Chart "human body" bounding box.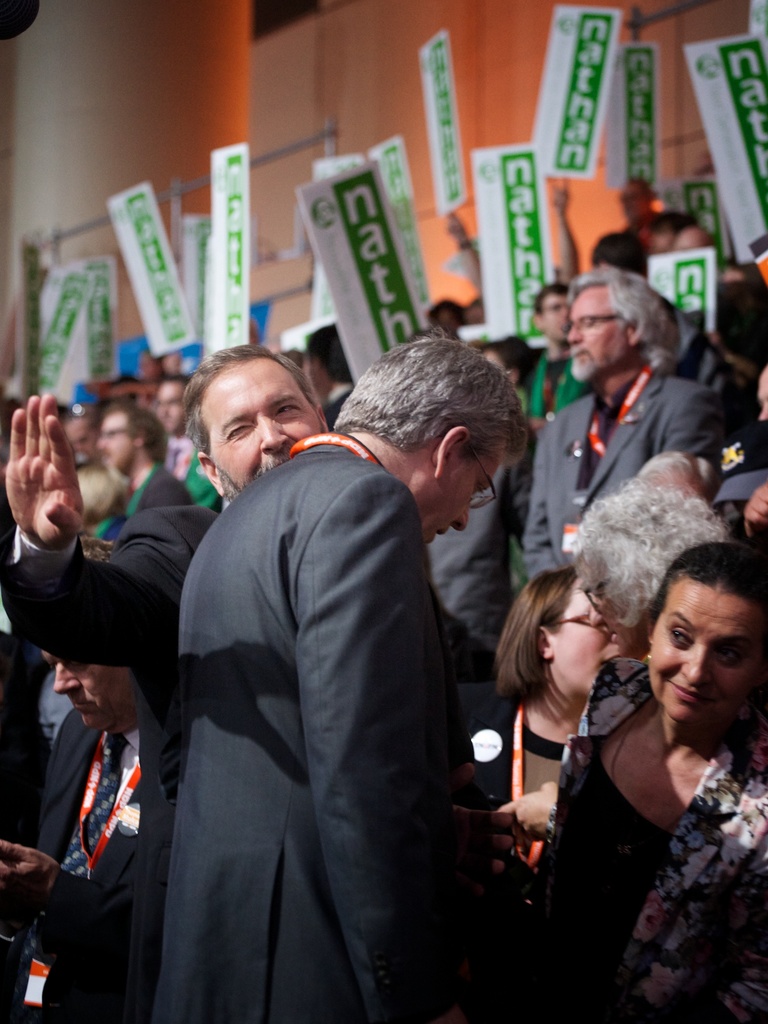
Charted: <bbox>550, 560, 767, 994</bbox>.
